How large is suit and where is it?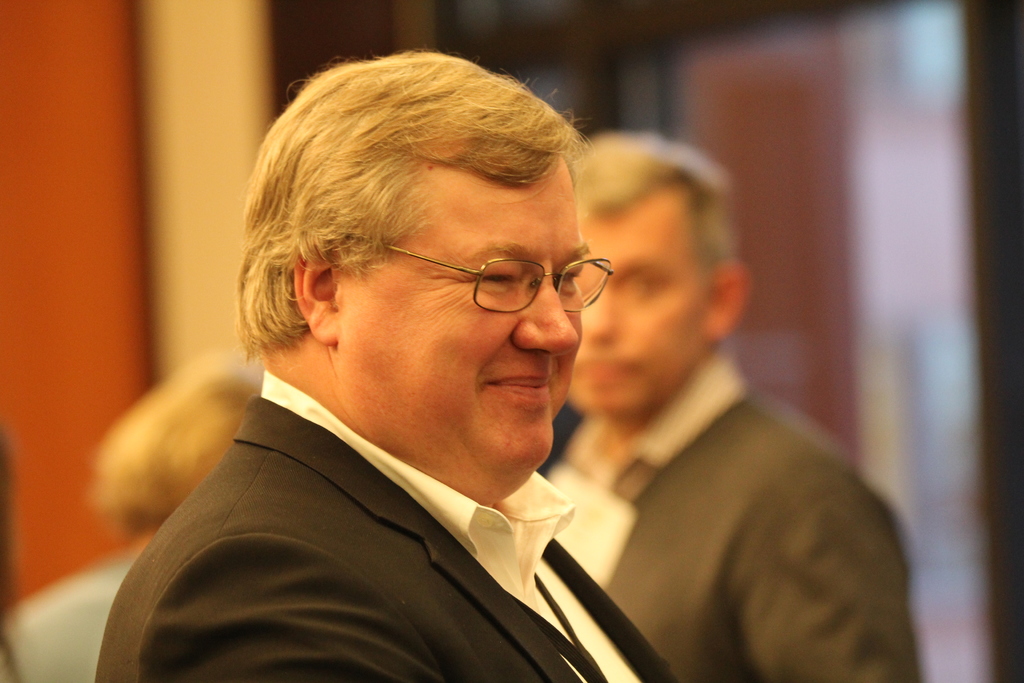
Bounding box: rect(126, 337, 691, 682).
